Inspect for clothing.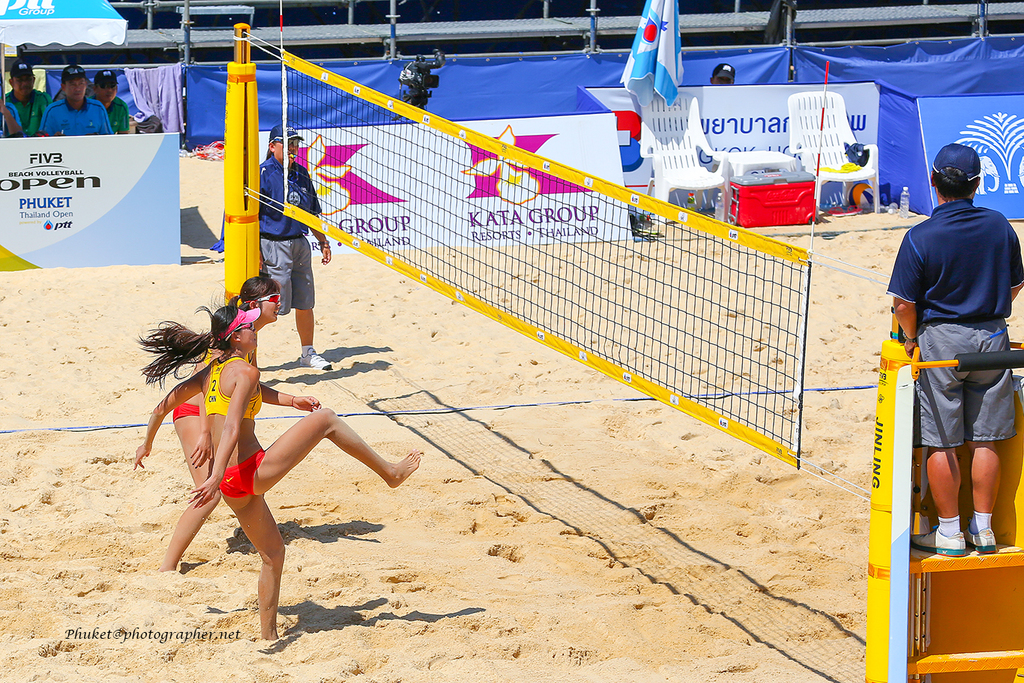
Inspection: <bbox>262, 171, 329, 307</bbox>.
